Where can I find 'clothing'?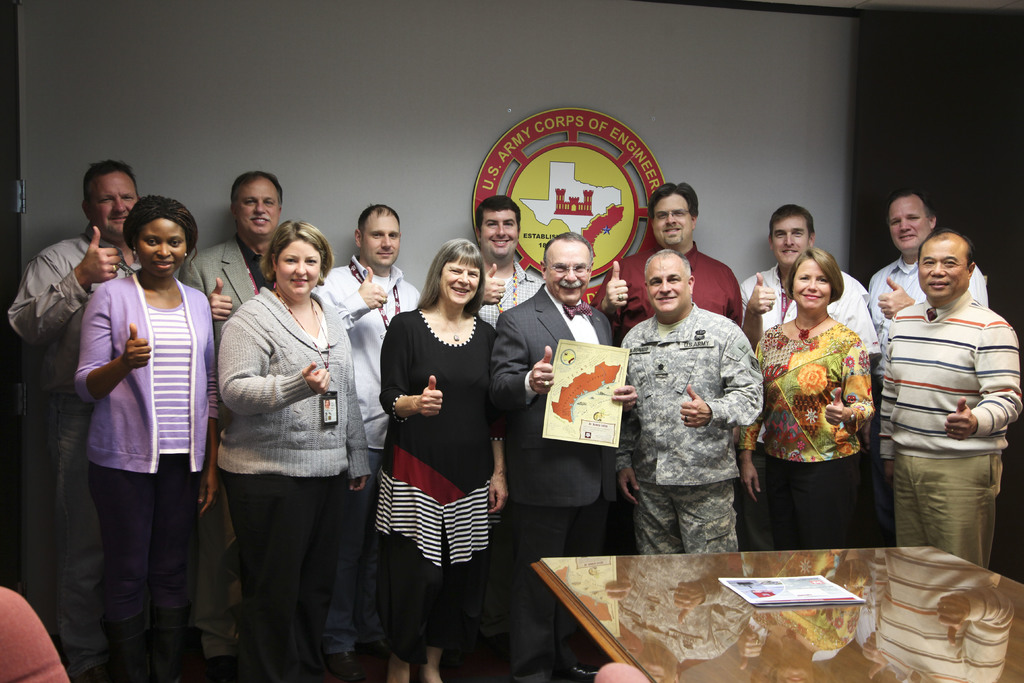
You can find it at {"left": 602, "top": 254, "right": 748, "bottom": 331}.
